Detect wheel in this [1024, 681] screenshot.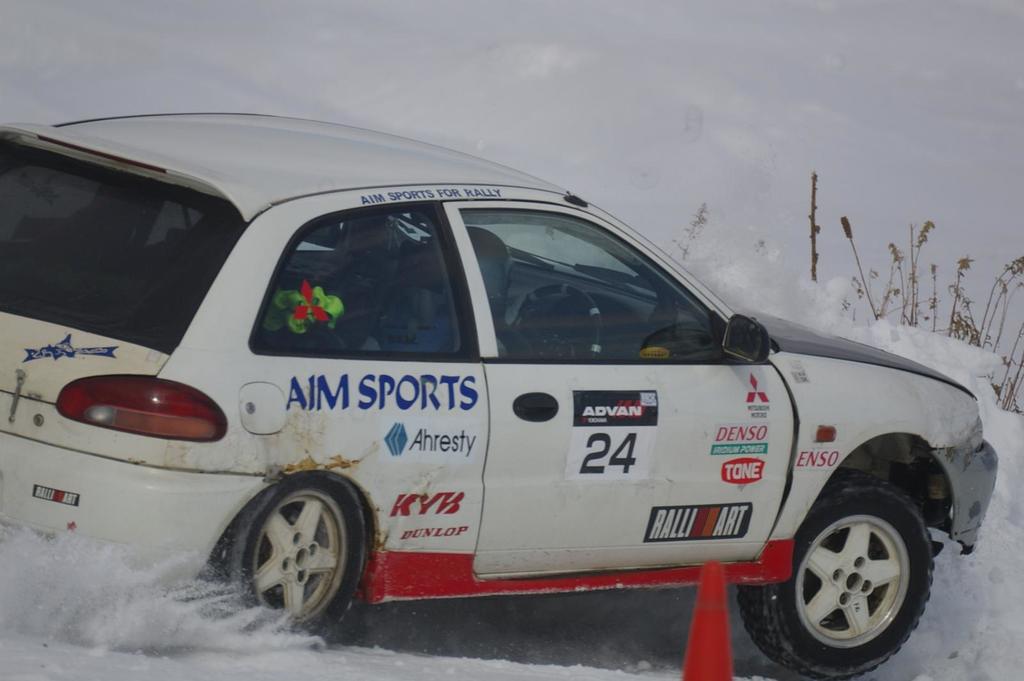
Detection: (x1=734, y1=470, x2=938, y2=680).
